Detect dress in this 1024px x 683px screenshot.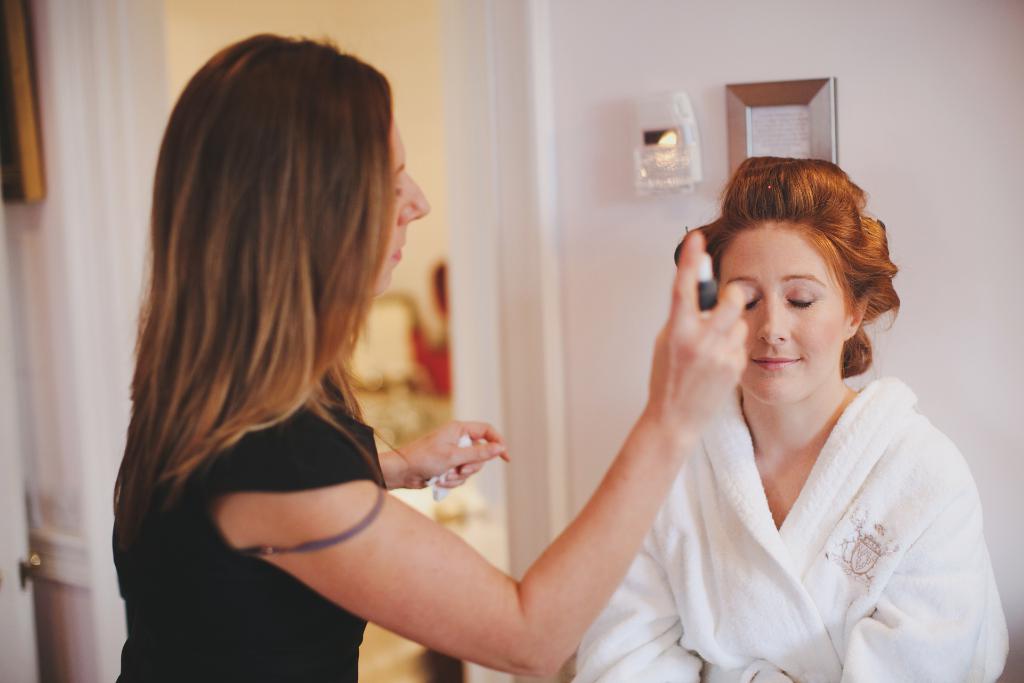
Detection: pyautogui.locateOnScreen(109, 378, 387, 682).
